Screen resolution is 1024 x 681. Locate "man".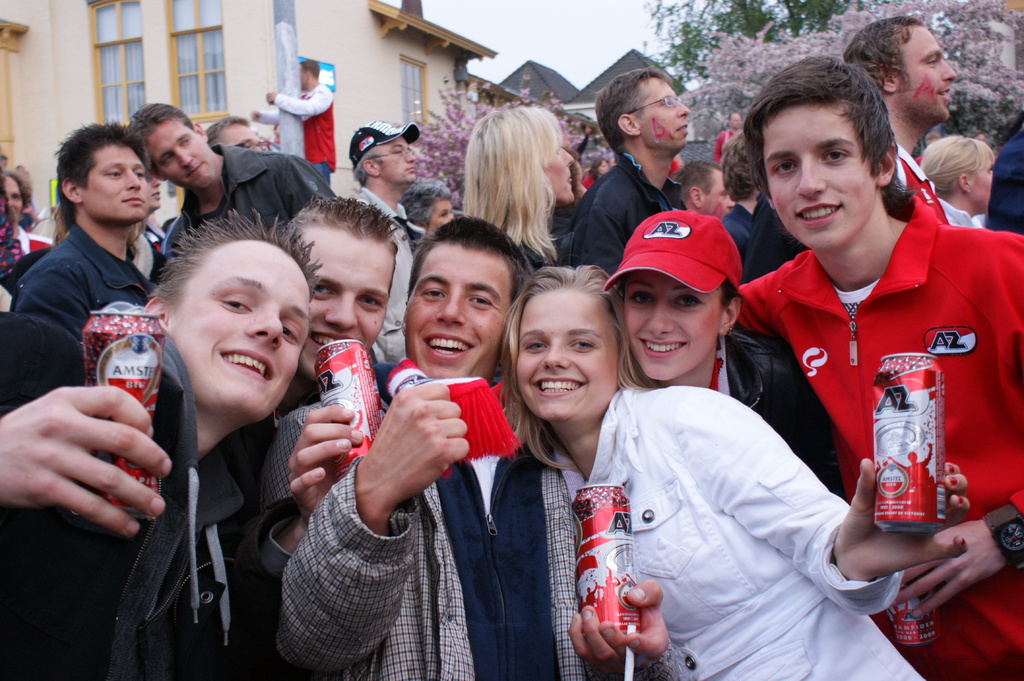
x1=353 y1=113 x2=429 y2=360.
